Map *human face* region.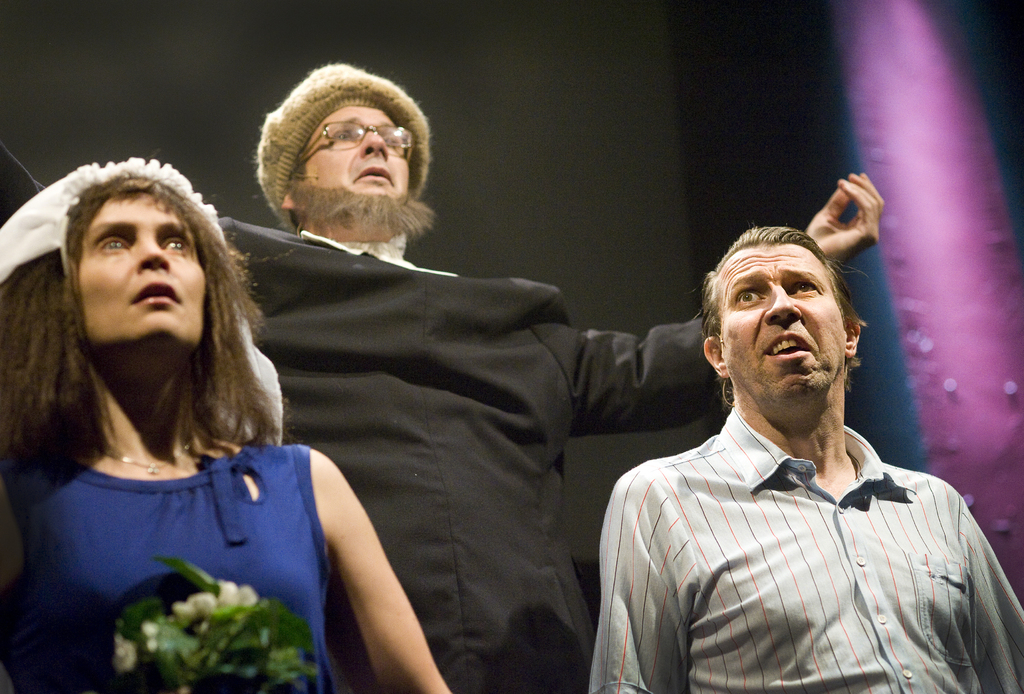
Mapped to [720, 243, 847, 398].
